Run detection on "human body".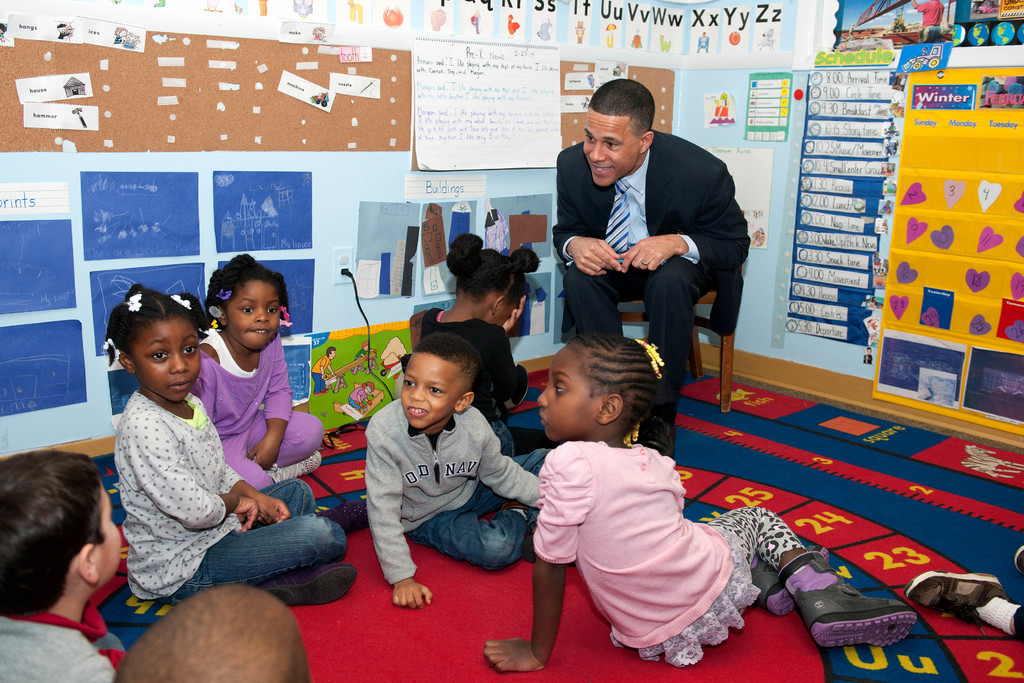
Result: Rect(125, 575, 303, 682).
